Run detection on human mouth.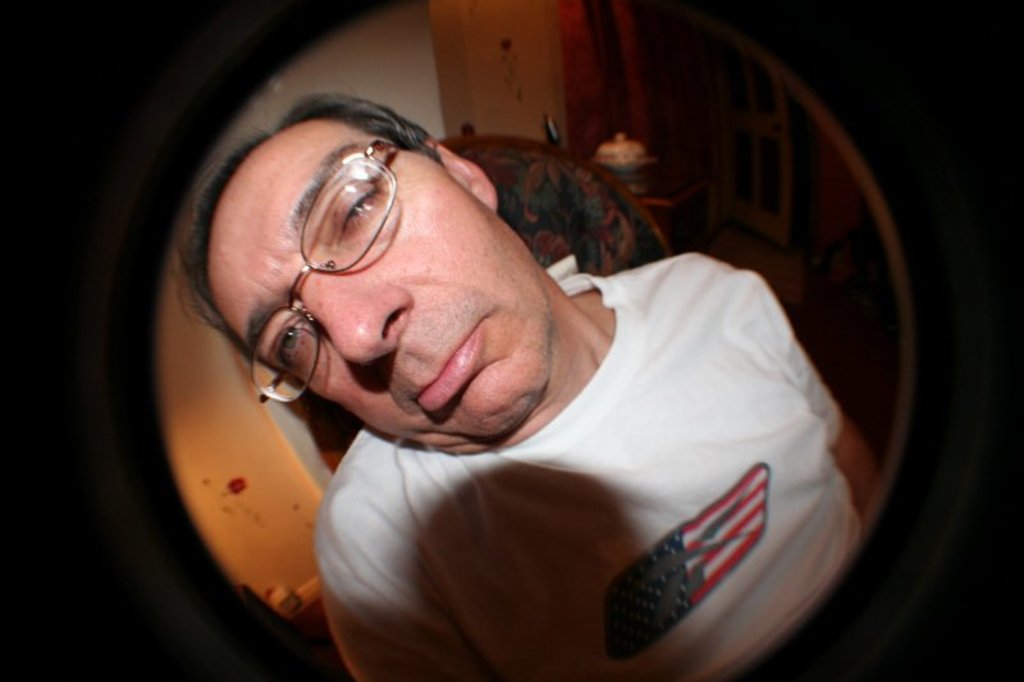
Result: 411:312:490:416.
